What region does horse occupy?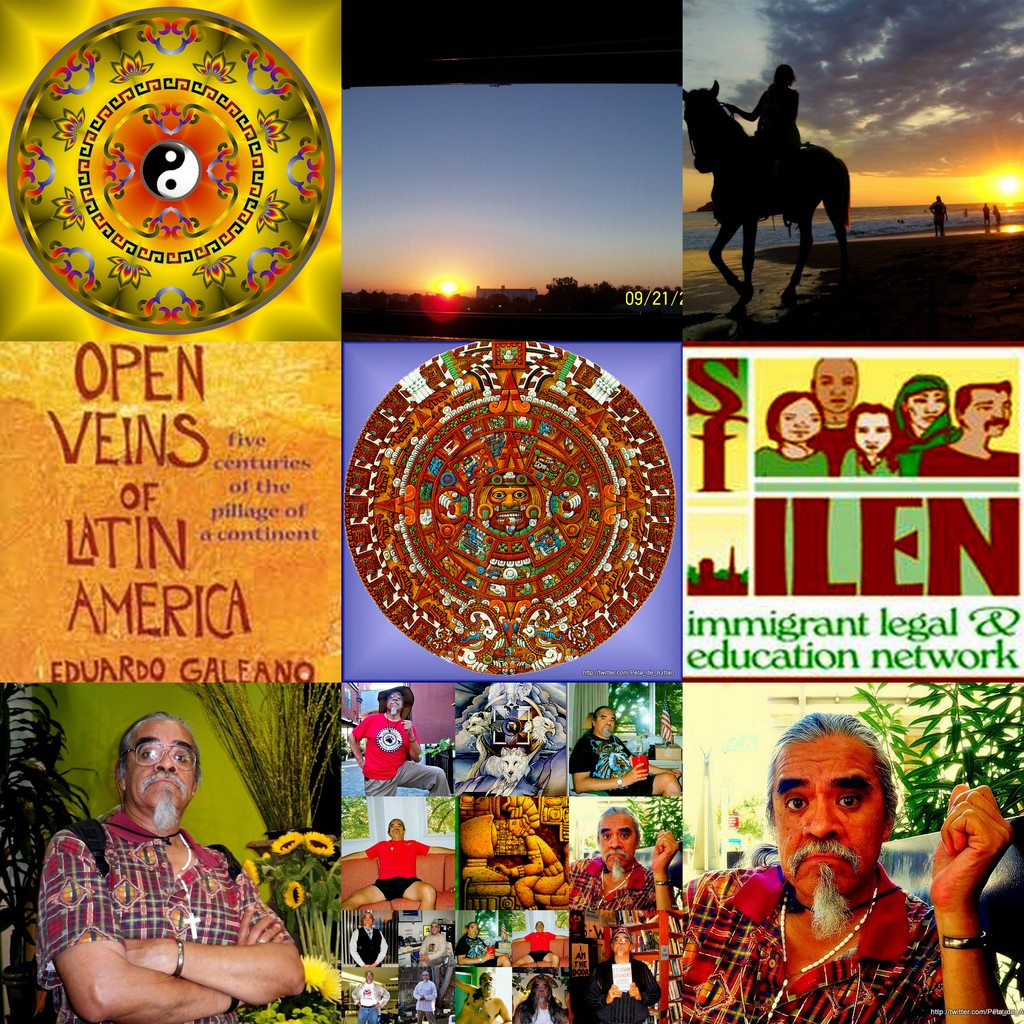
l=685, t=83, r=847, b=319.
